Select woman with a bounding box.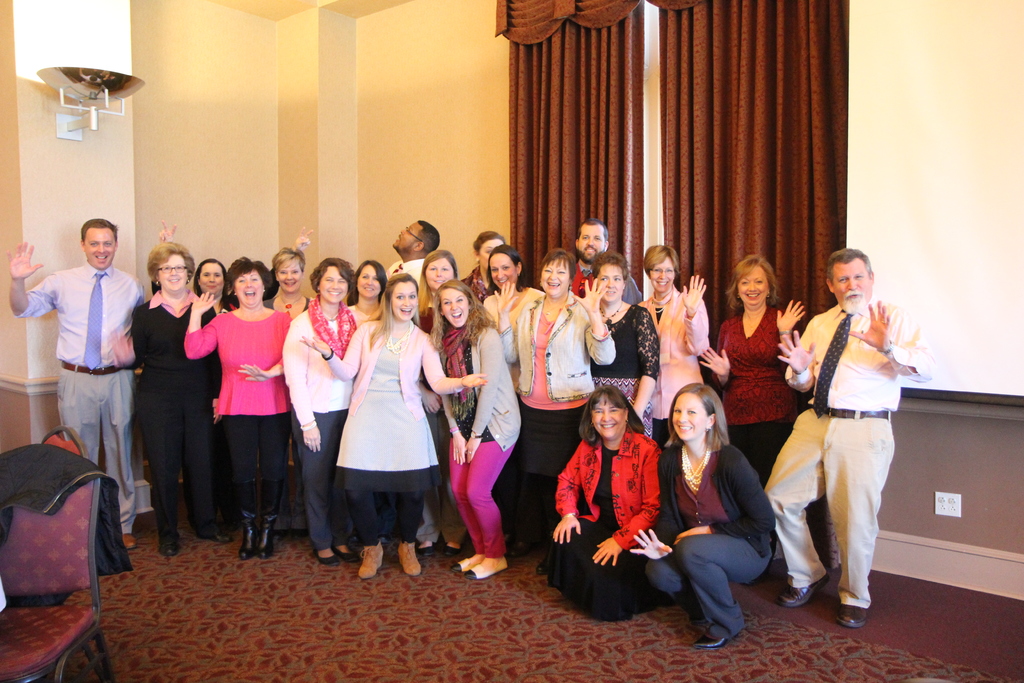
281:254:364:566.
